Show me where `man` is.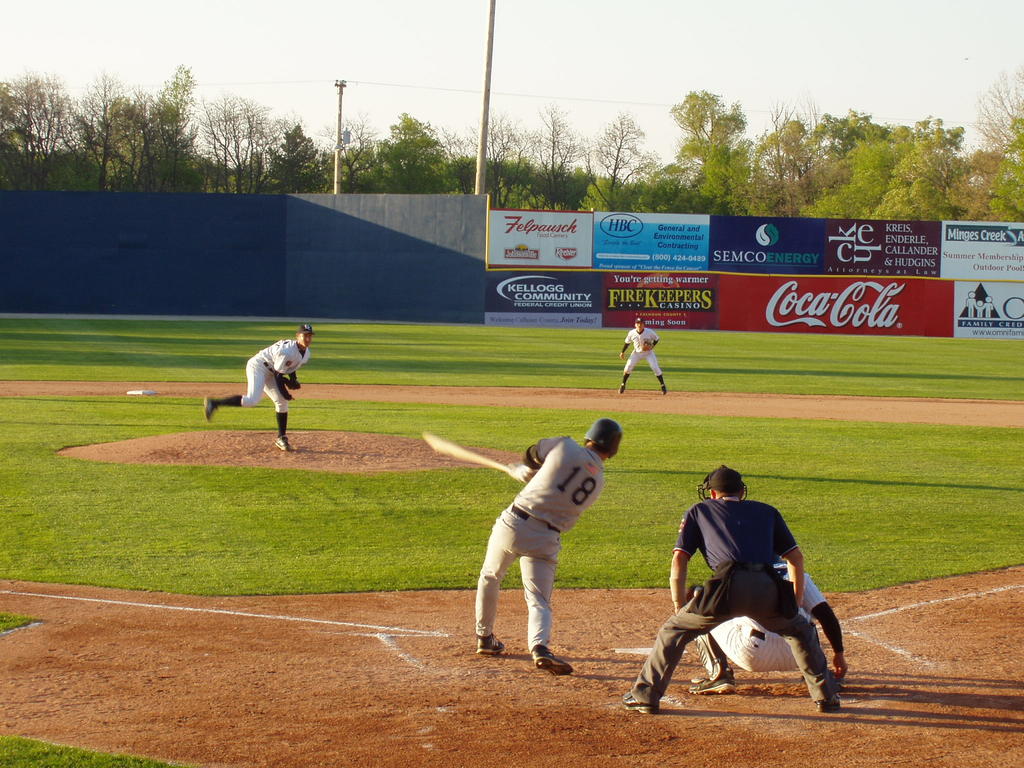
`man` is at left=682, top=550, right=852, bottom=708.
